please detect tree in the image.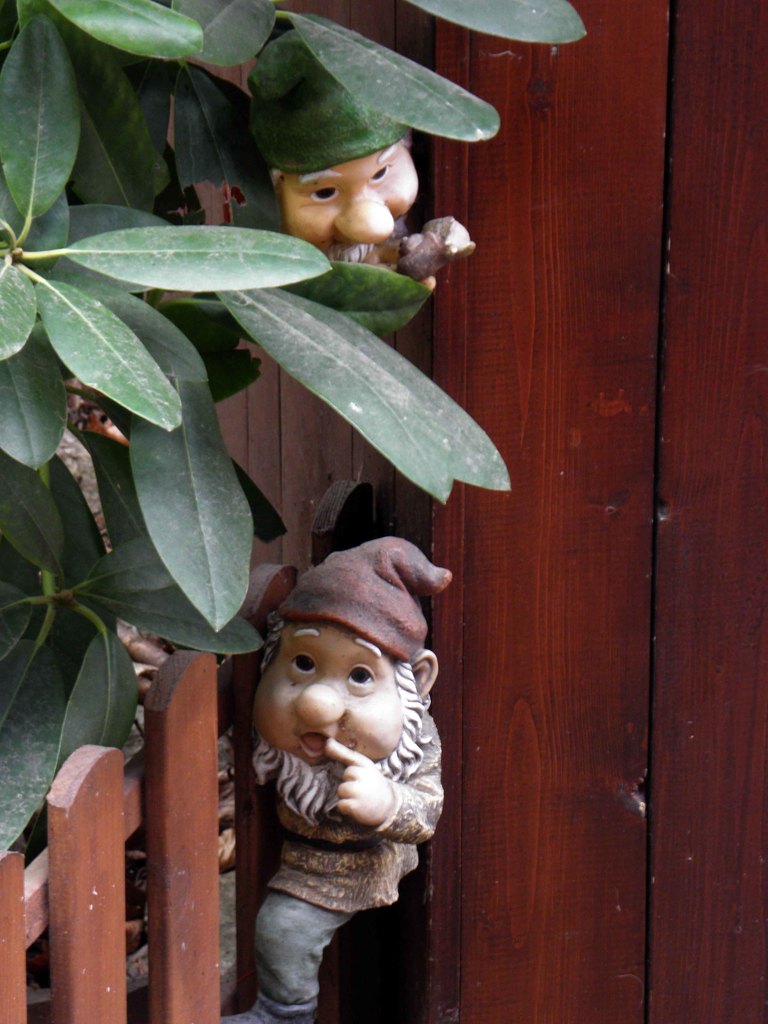
[0, 0, 593, 858].
